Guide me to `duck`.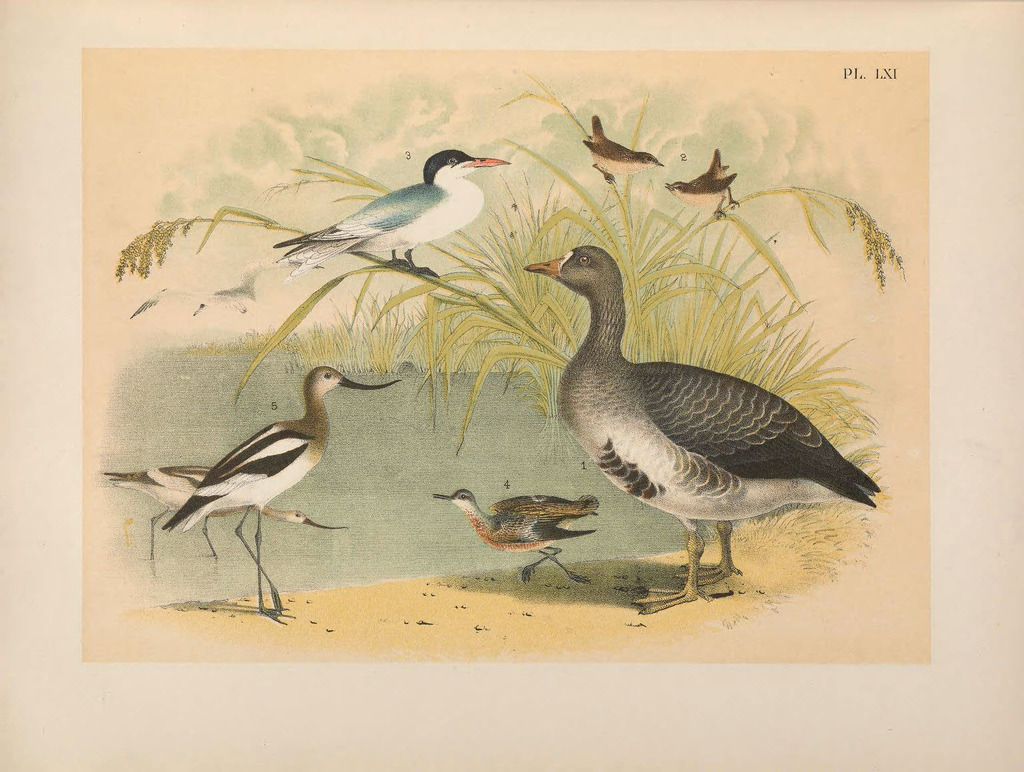
Guidance: locate(152, 359, 402, 615).
